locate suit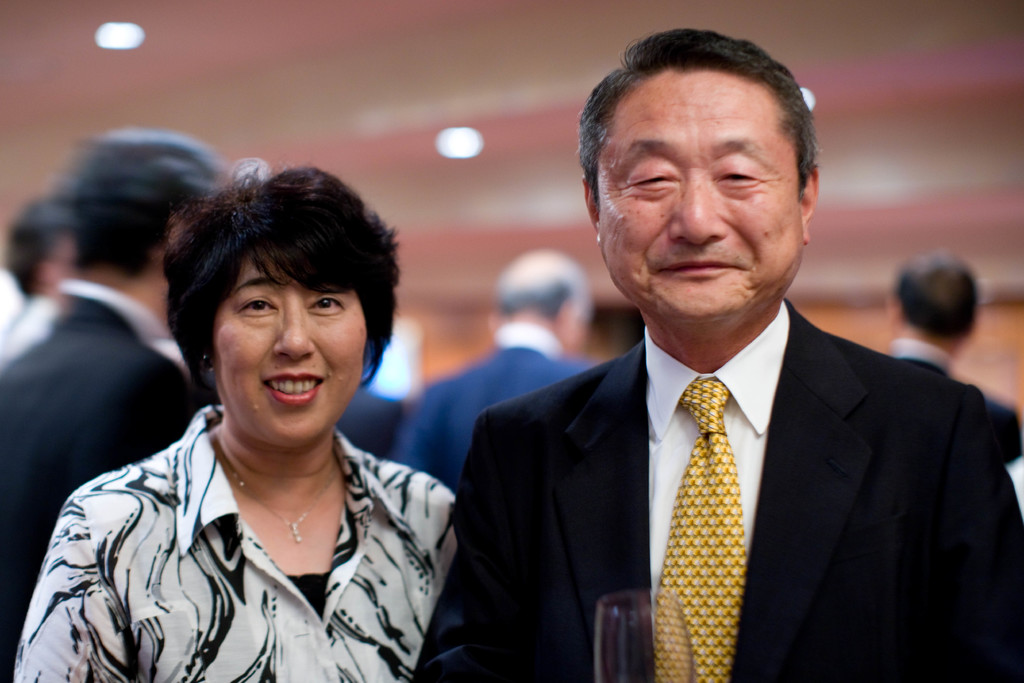
0:277:206:682
